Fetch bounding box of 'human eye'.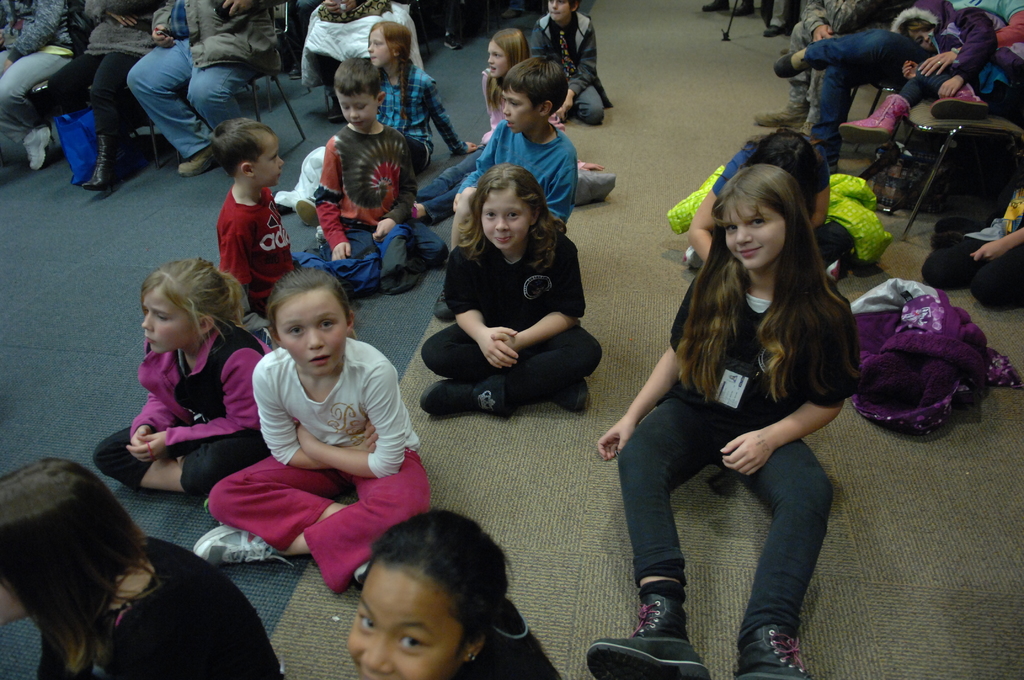
Bbox: left=313, top=316, right=346, bottom=330.
